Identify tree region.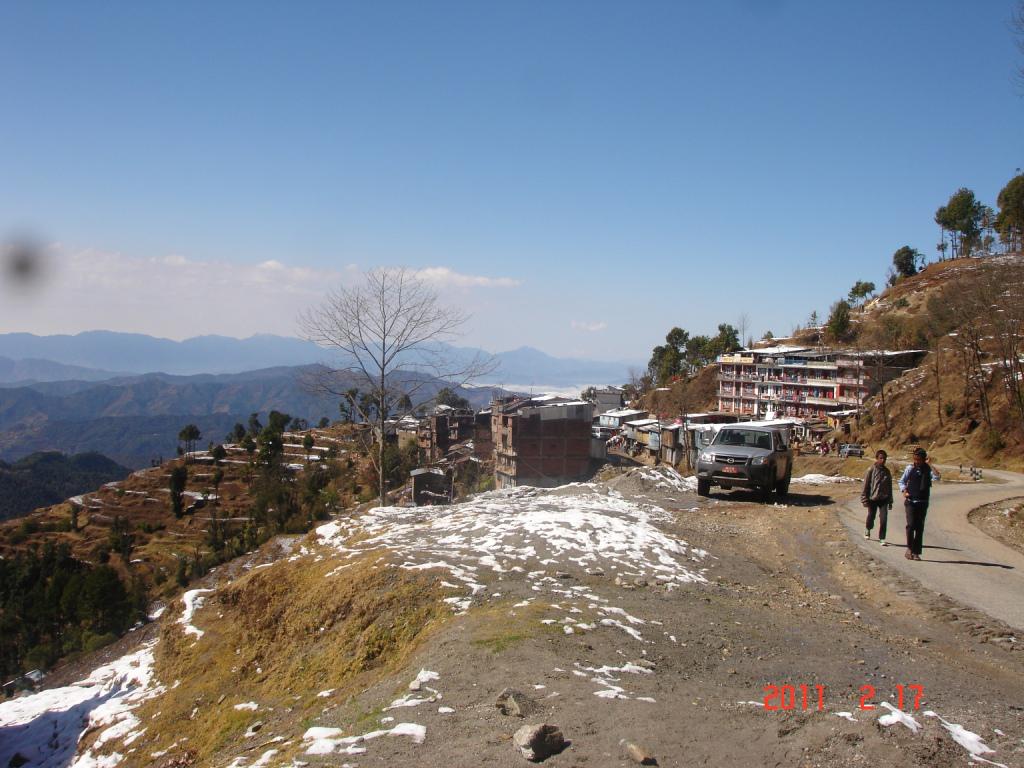
Region: box(211, 443, 227, 459).
